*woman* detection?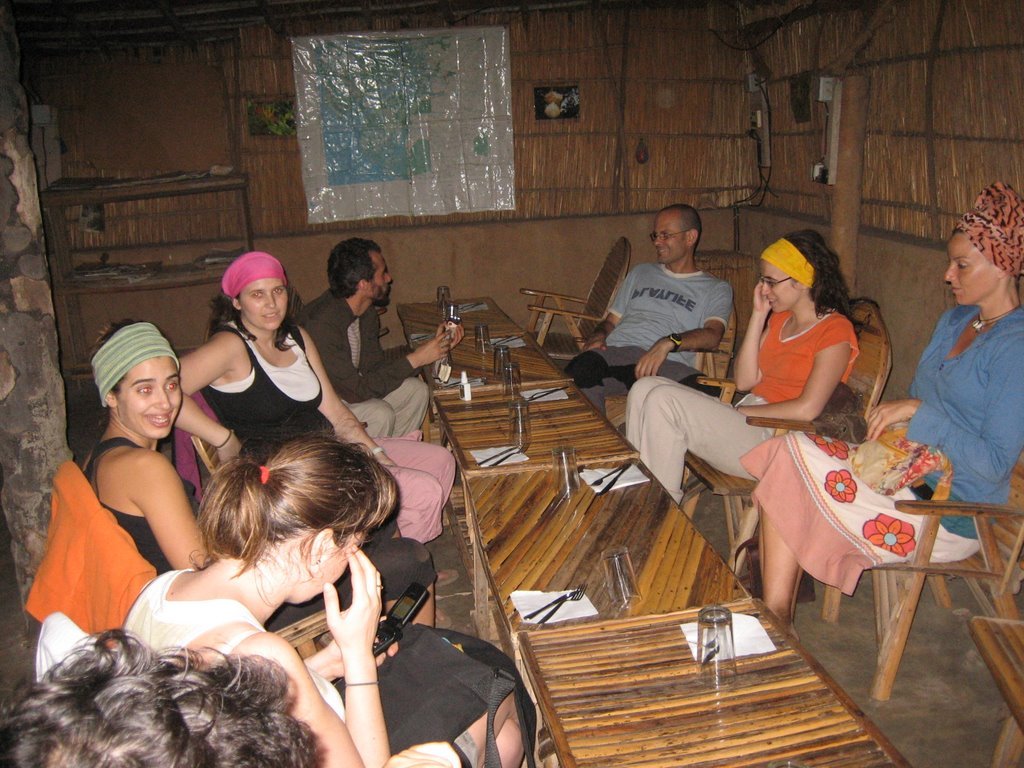
<region>126, 443, 531, 767</region>
